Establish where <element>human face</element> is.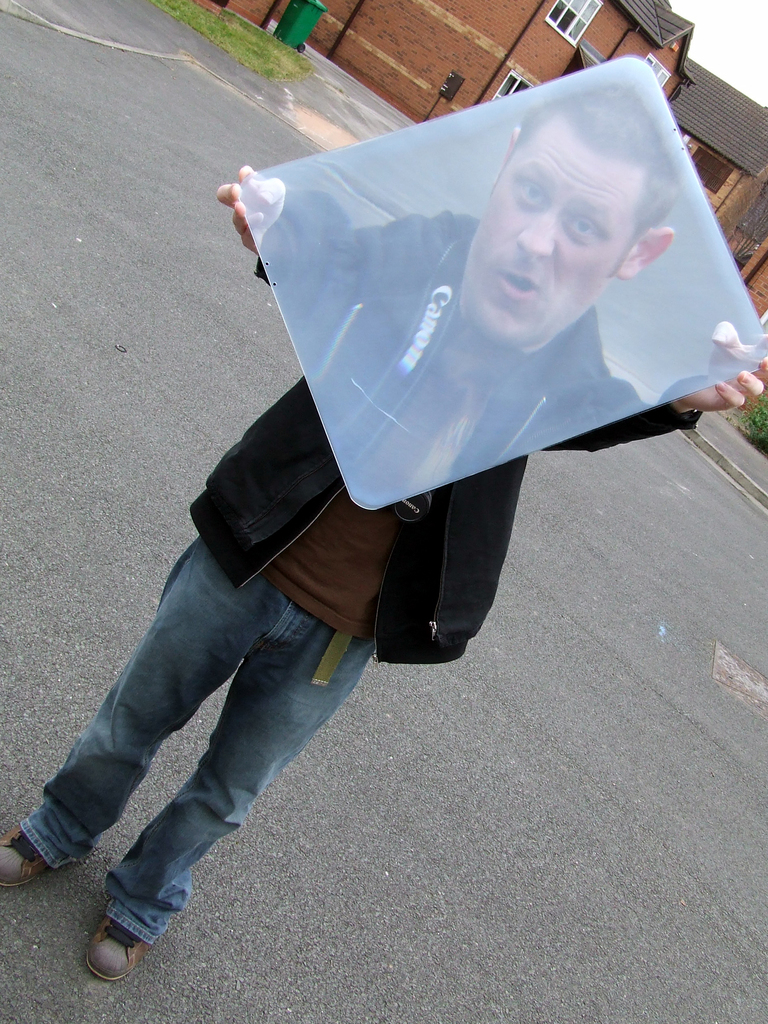
Established at BBox(462, 111, 641, 342).
